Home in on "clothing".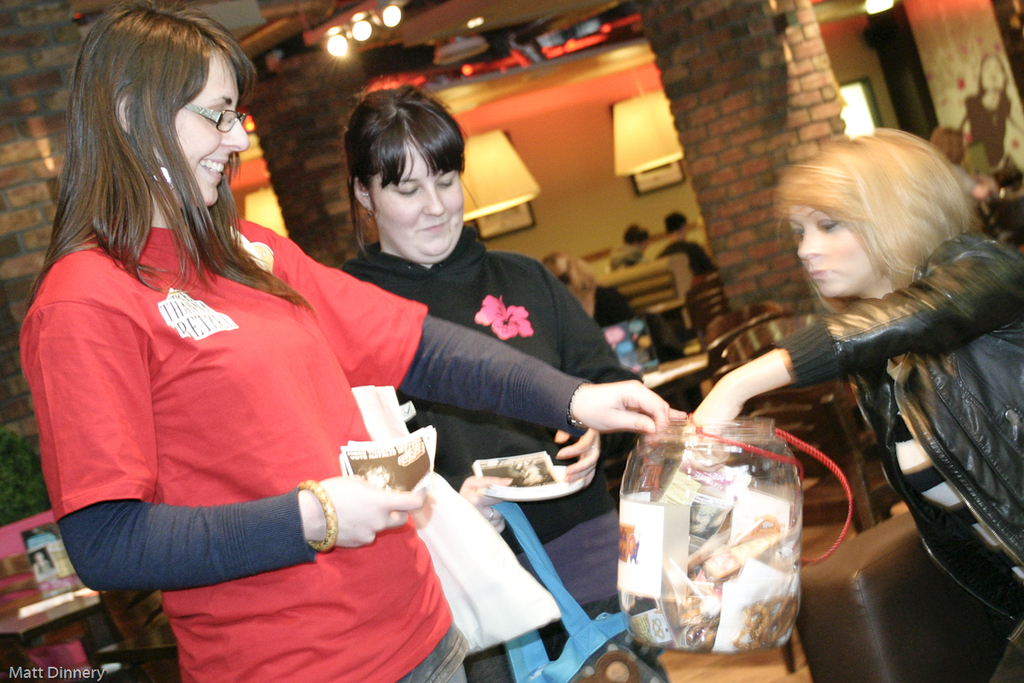
Homed in at pyautogui.locateOnScreen(38, 561, 55, 577).
